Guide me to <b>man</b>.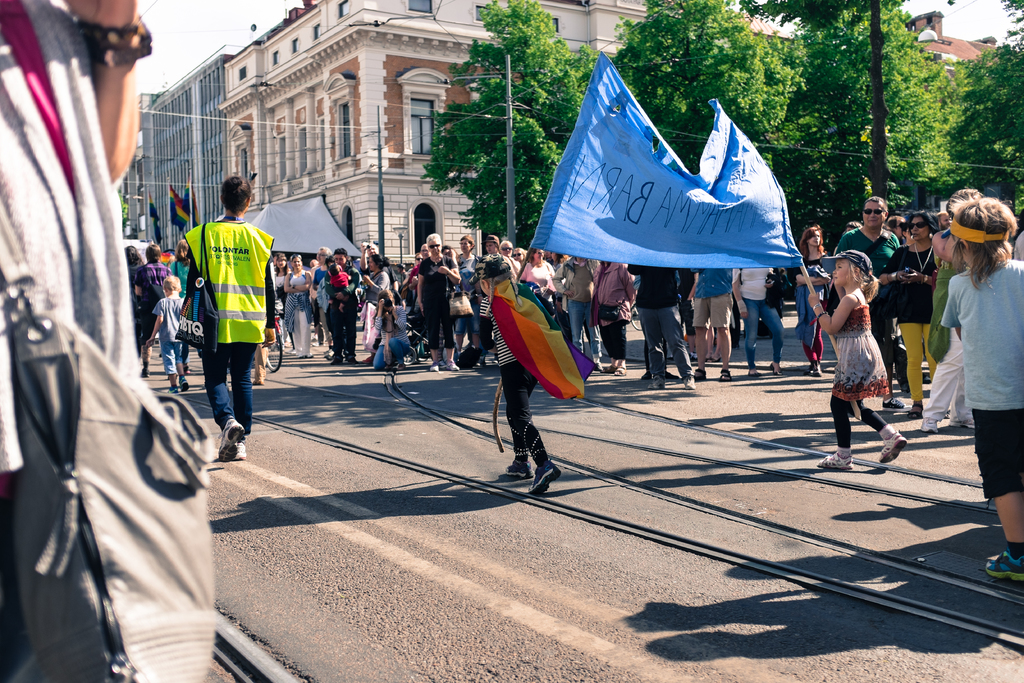
Guidance: Rect(548, 259, 602, 368).
